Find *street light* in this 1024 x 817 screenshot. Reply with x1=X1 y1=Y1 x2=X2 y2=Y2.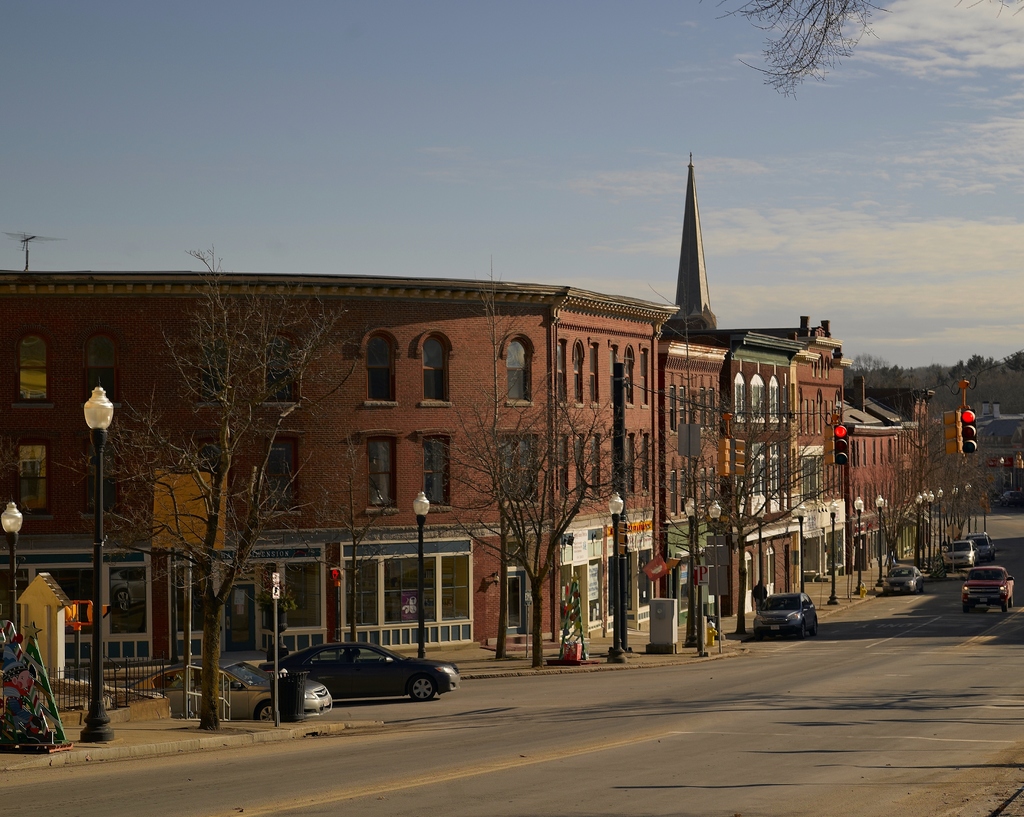
x1=938 y1=485 x2=947 y2=561.
